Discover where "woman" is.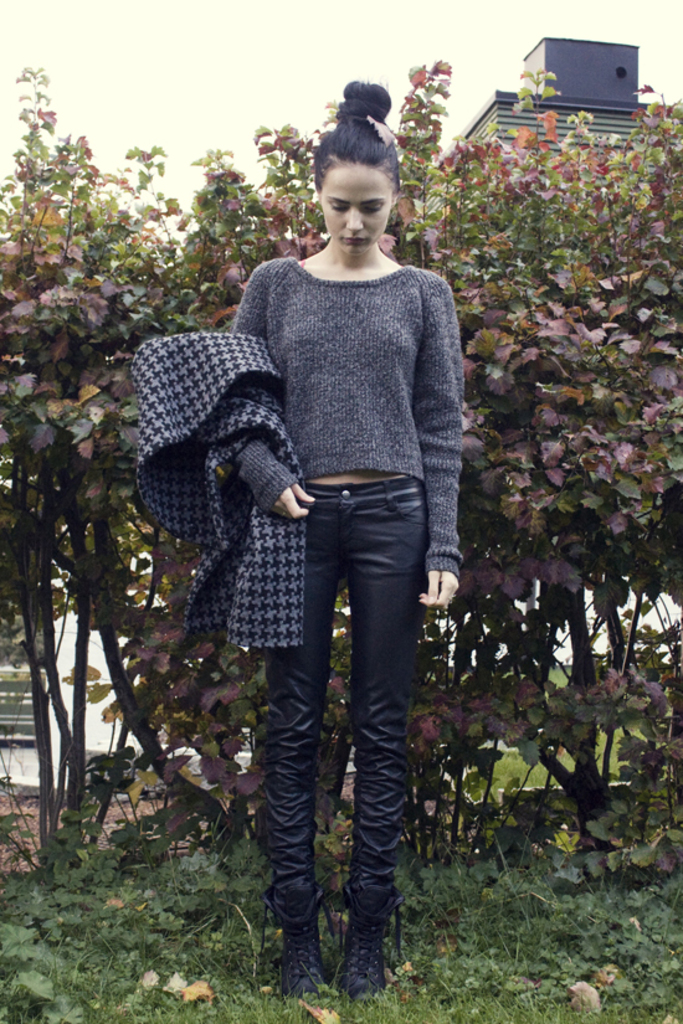
Discovered at l=142, t=70, r=488, b=981.
